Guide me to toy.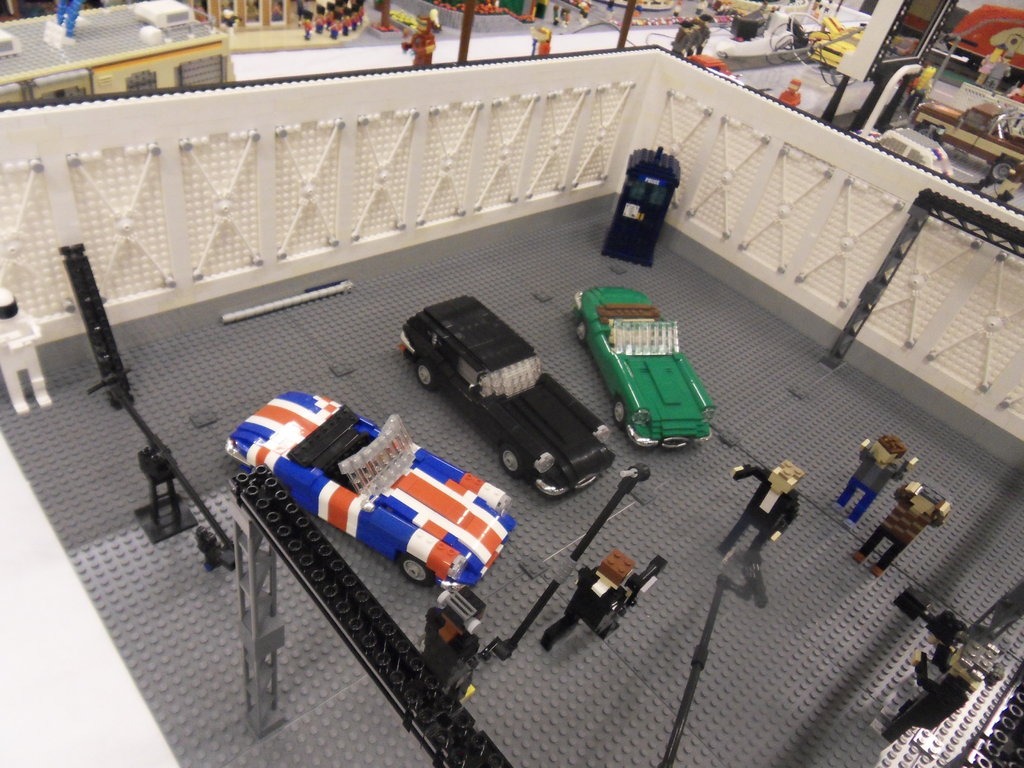
Guidance: (224,388,518,596).
